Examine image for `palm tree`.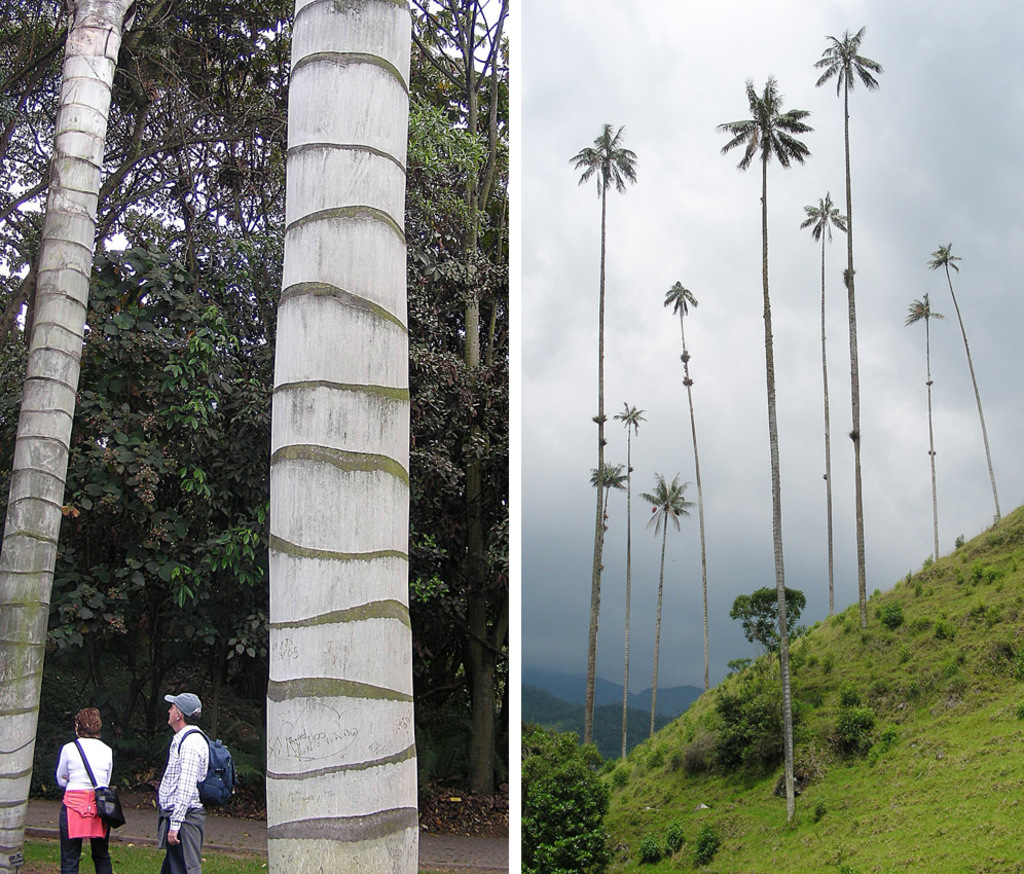
Examination result: pyautogui.locateOnScreen(808, 196, 846, 654).
